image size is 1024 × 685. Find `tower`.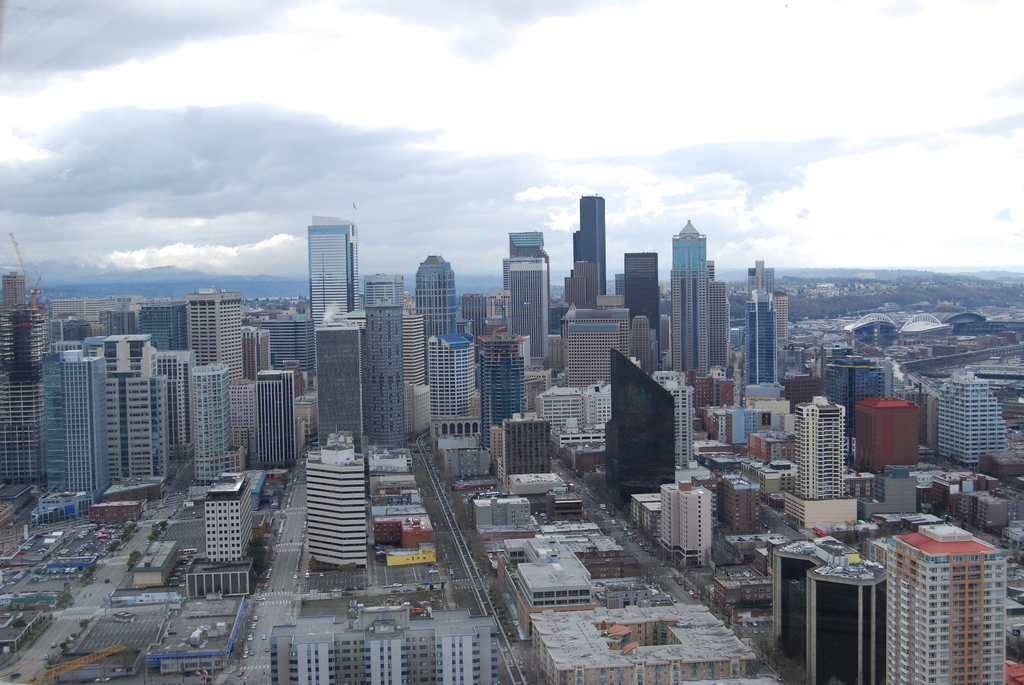
rect(305, 448, 366, 564).
